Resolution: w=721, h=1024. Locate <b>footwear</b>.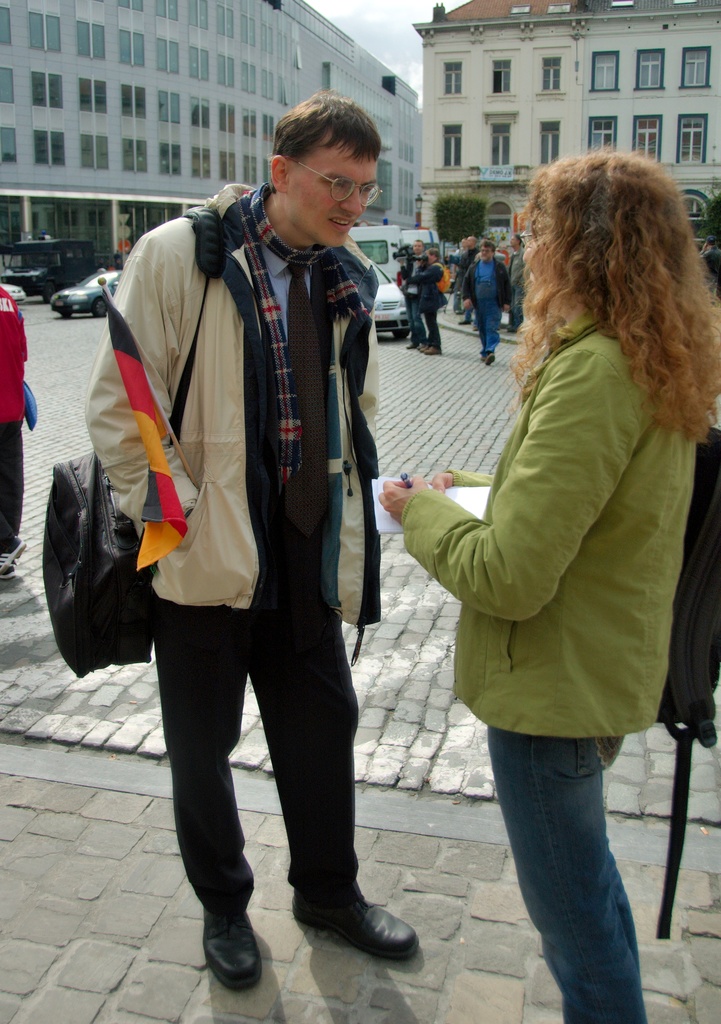
(482, 354, 498, 364).
